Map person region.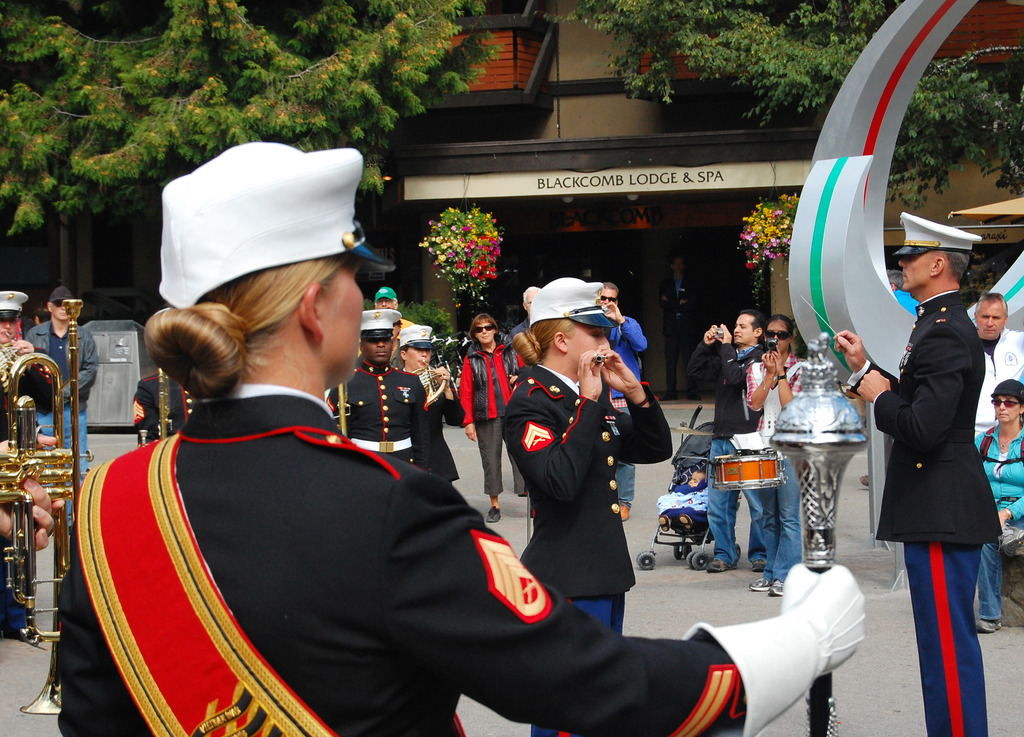
Mapped to <region>743, 314, 804, 596</region>.
